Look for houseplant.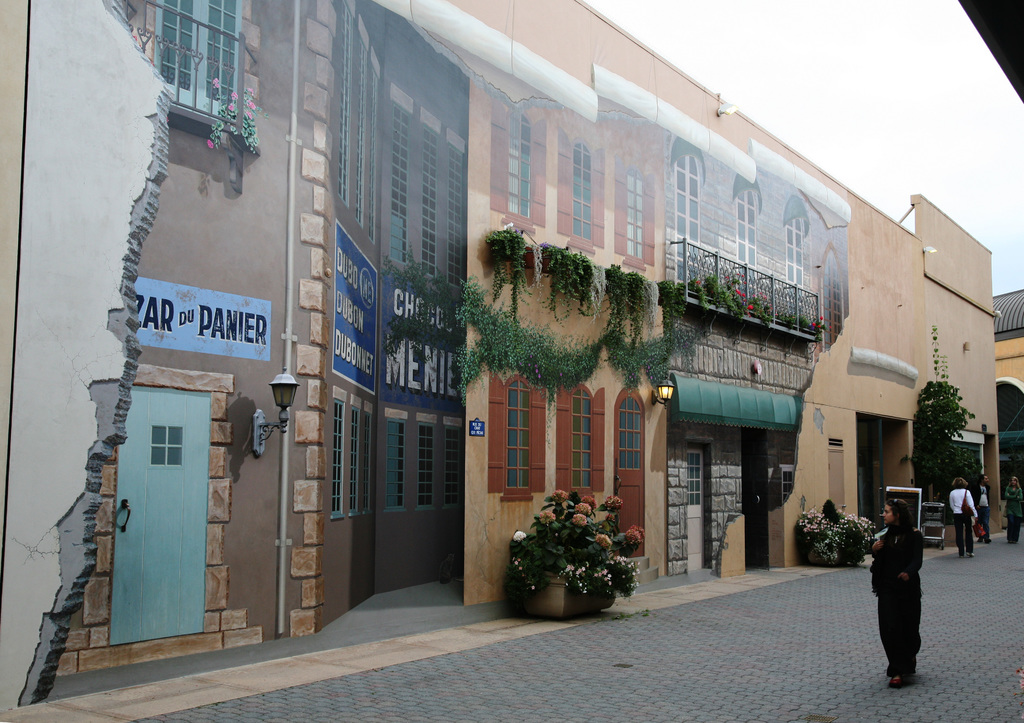
Found: rect(577, 250, 606, 320).
